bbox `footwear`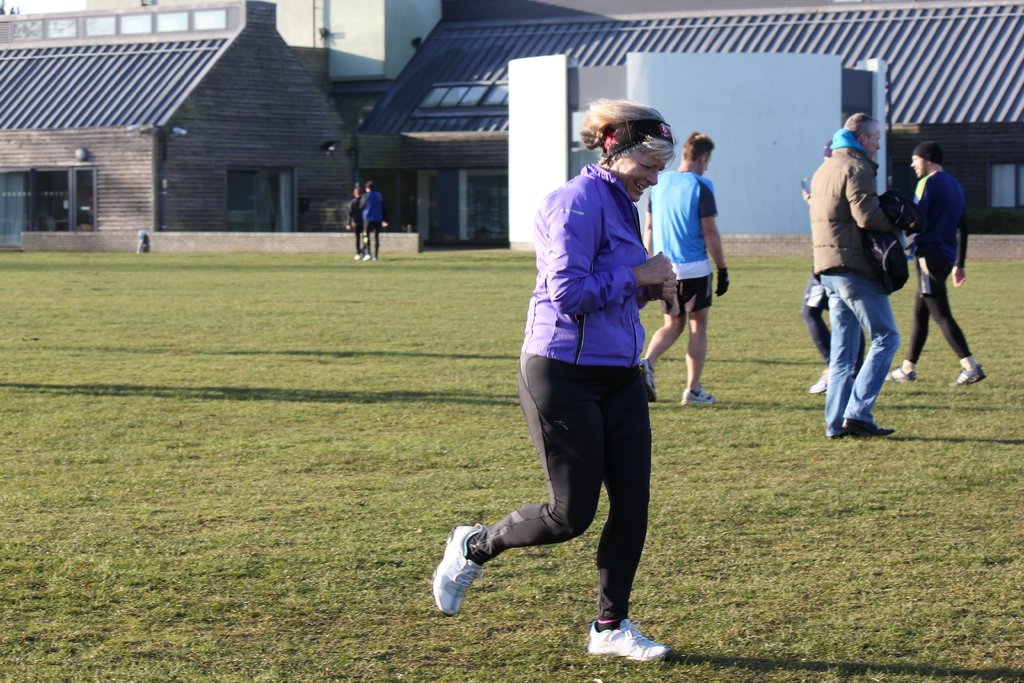
detection(439, 529, 500, 620)
